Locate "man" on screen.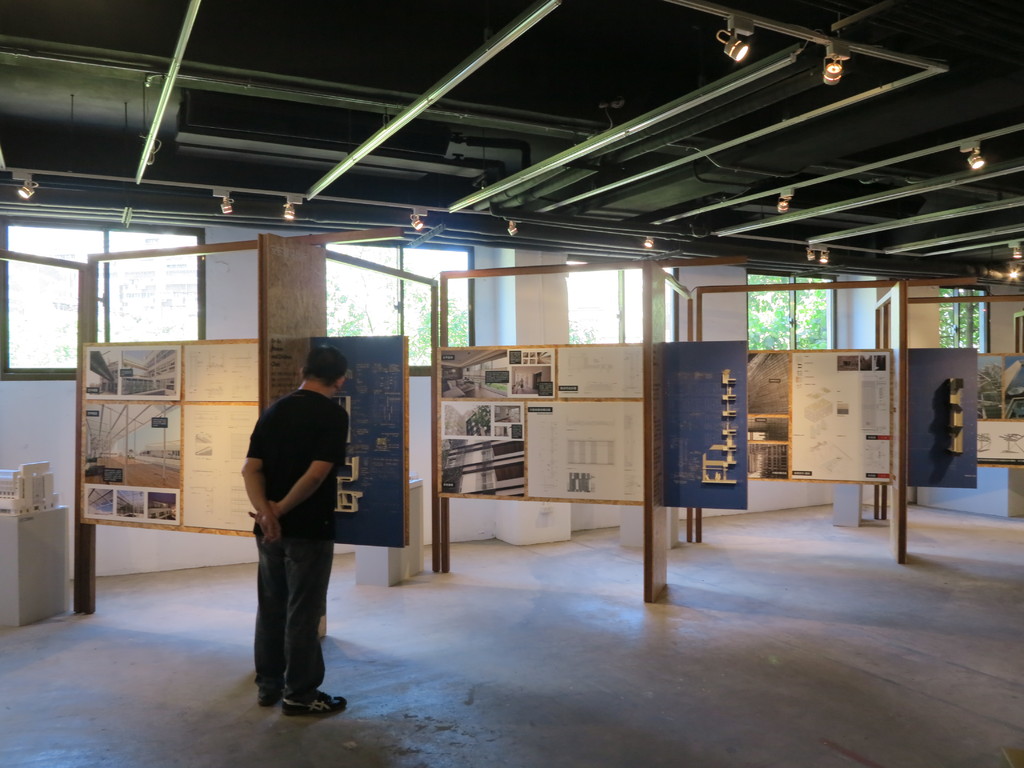
On screen at <box>226,339,355,720</box>.
